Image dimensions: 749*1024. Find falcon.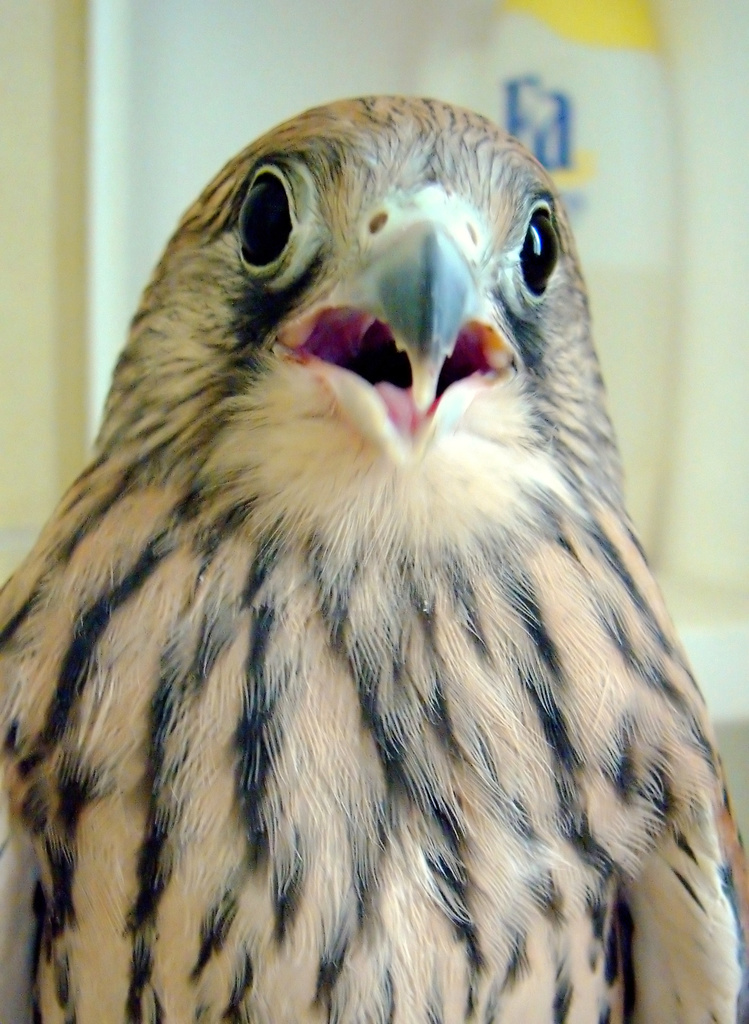
0 84 748 1023.
